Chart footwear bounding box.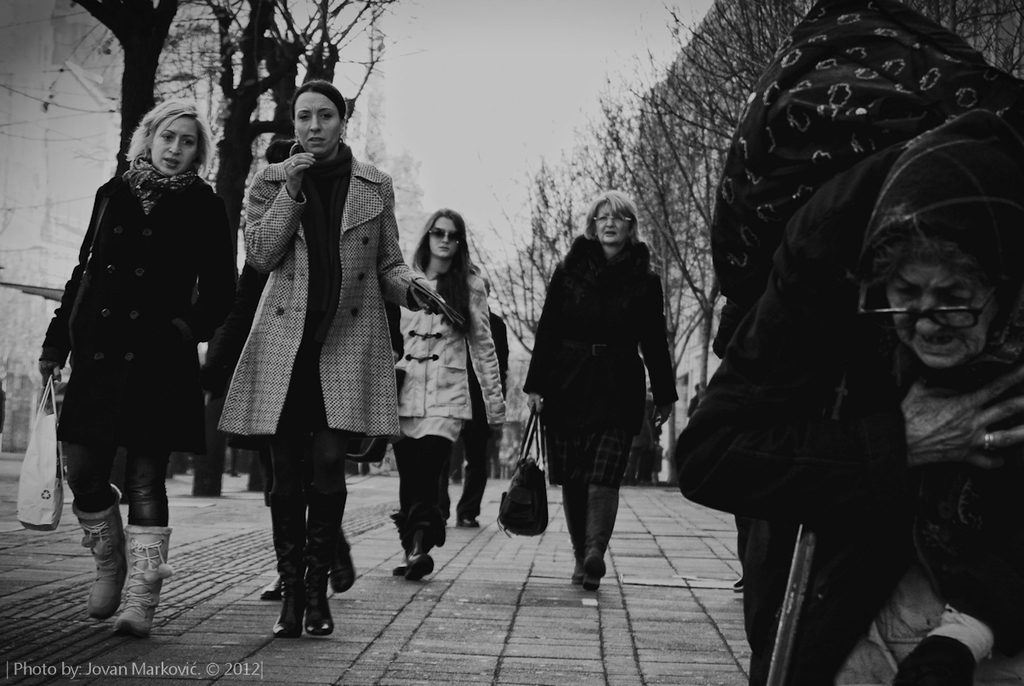
Charted: x1=110 y1=524 x2=178 y2=636.
